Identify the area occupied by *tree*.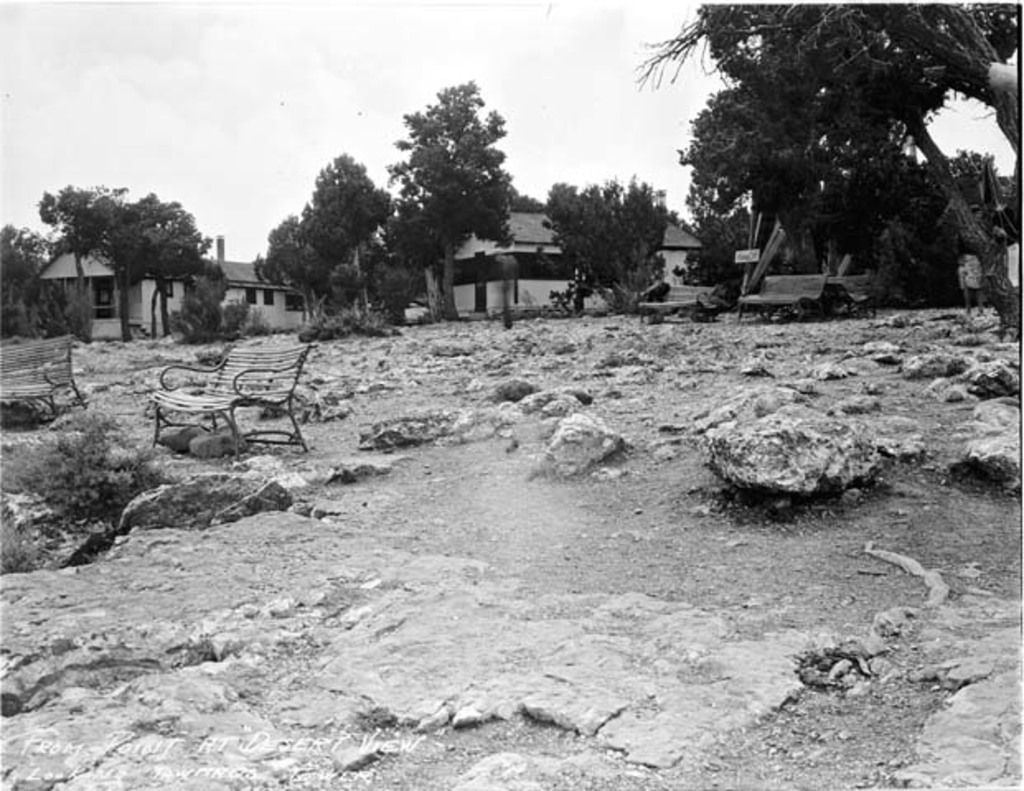
Area: (left=35, top=176, right=119, bottom=339).
